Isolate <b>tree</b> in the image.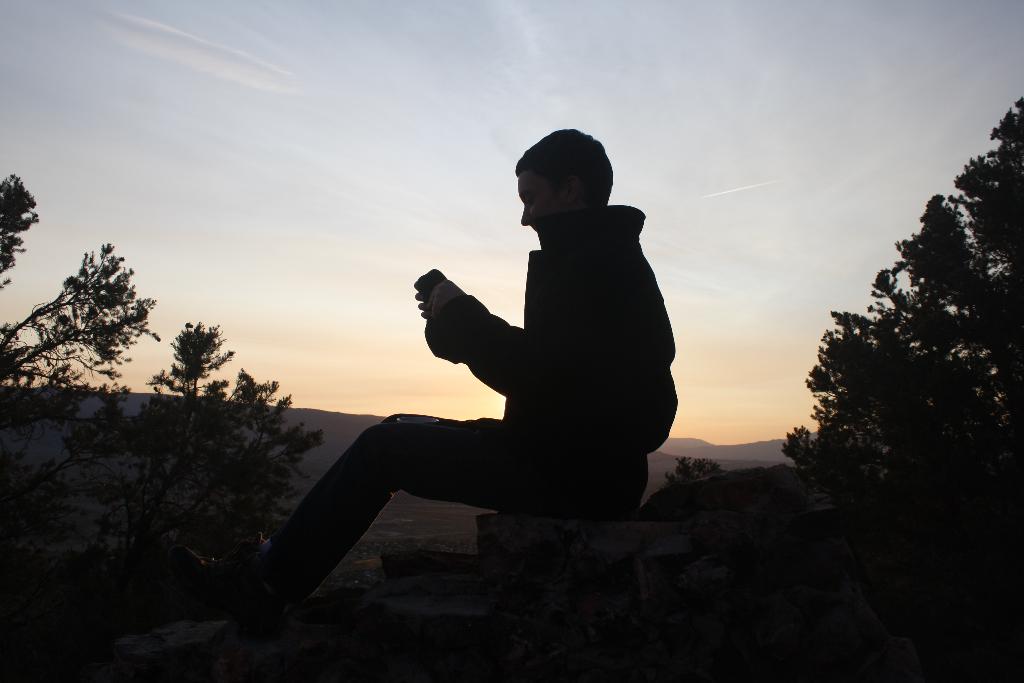
Isolated region: [15,168,168,546].
